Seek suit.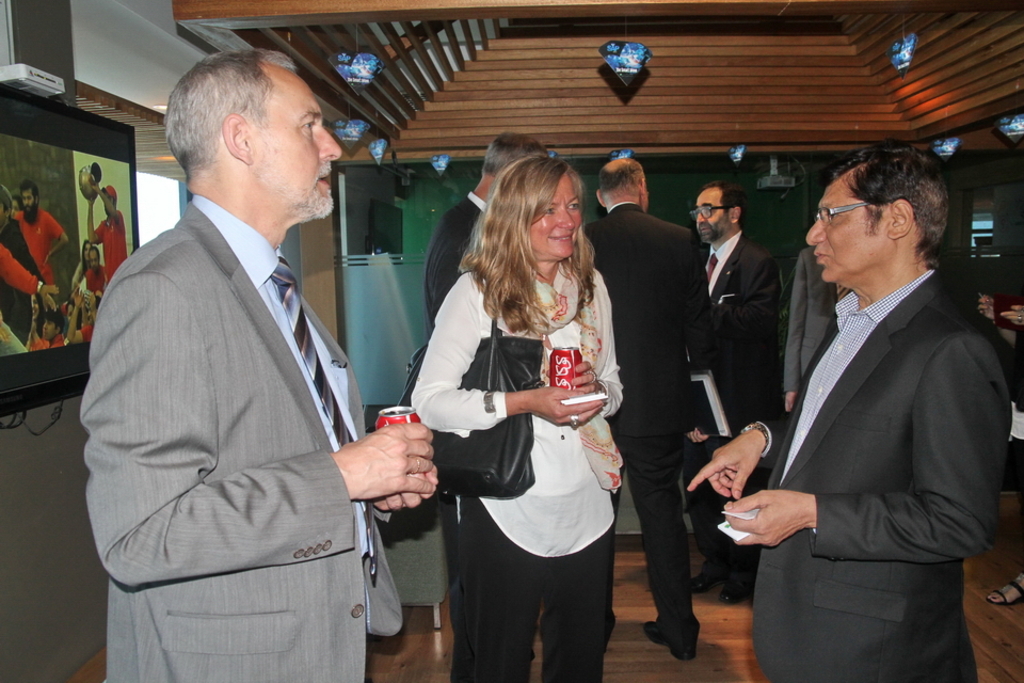
left=679, top=231, right=780, bottom=586.
